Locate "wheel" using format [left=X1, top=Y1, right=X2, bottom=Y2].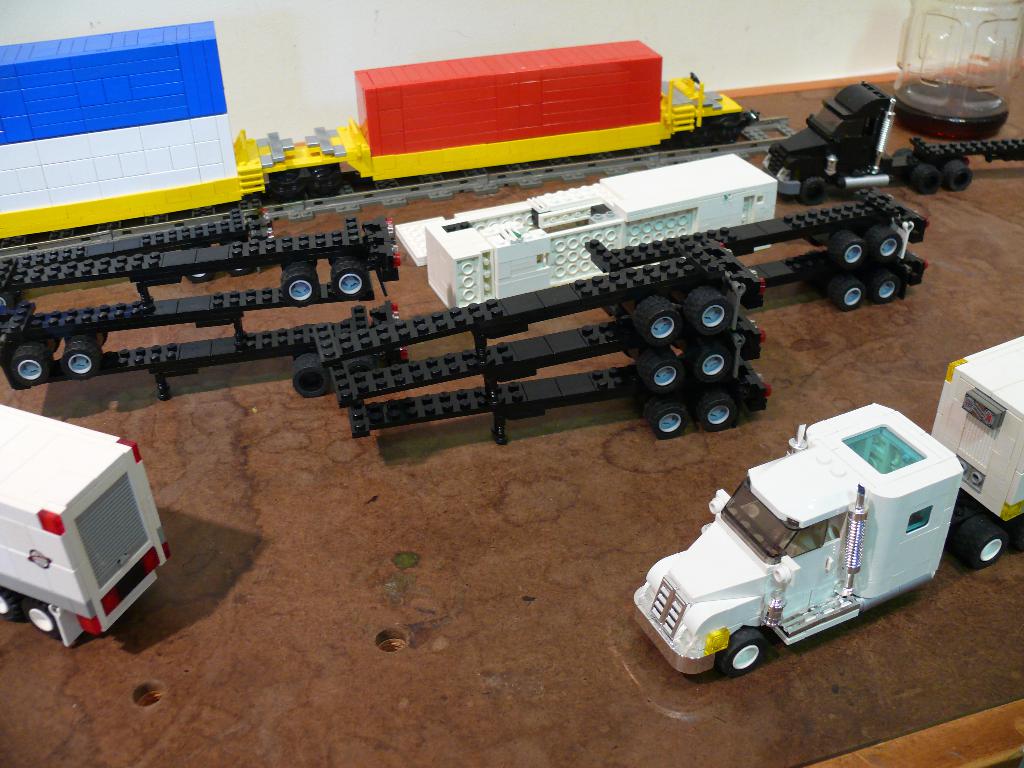
[left=956, top=511, right=1014, bottom=573].
